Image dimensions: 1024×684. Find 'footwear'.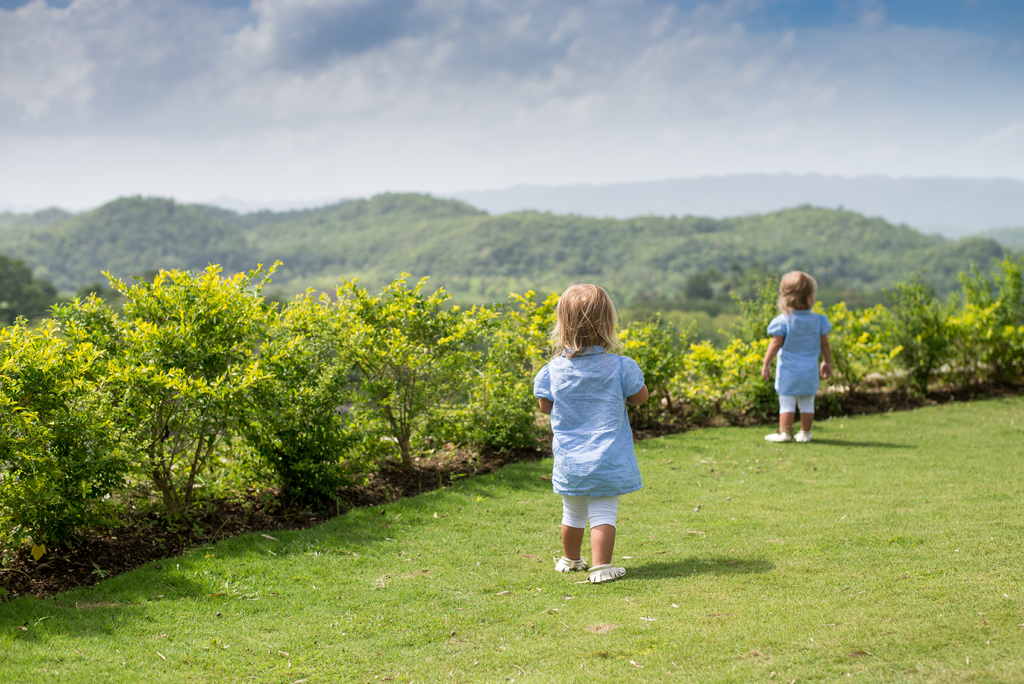
bbox=(763, 431, 796, 442).
